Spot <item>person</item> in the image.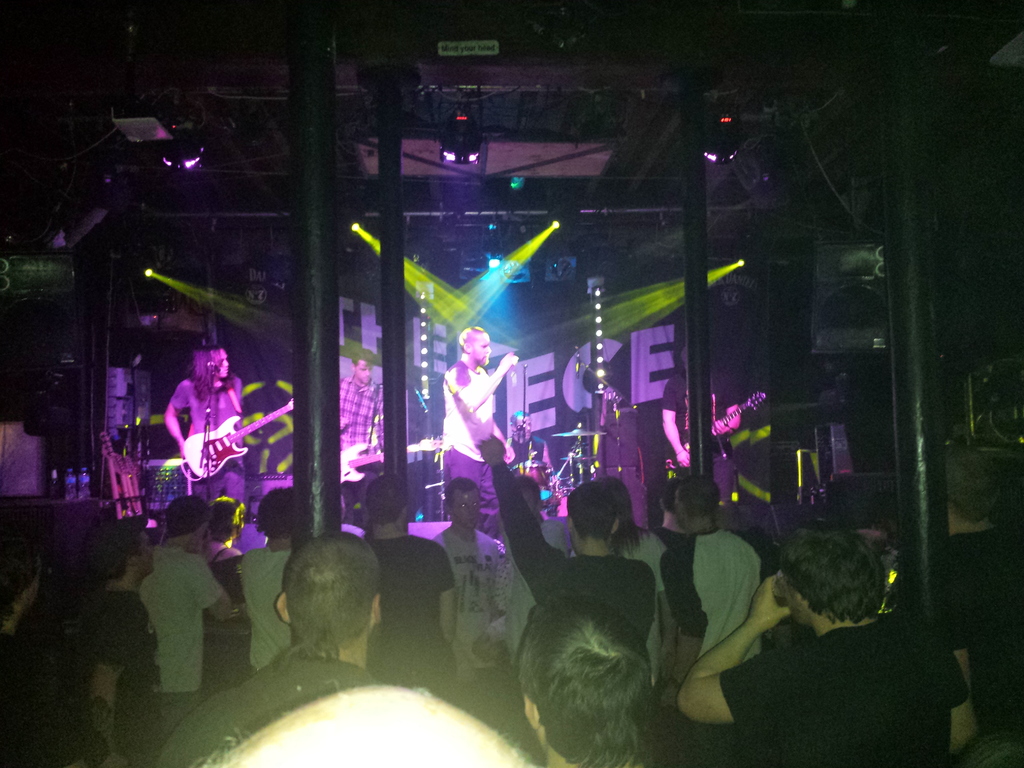
<item>person</item> found at left=659, top=470, right=771, bottom=667.
